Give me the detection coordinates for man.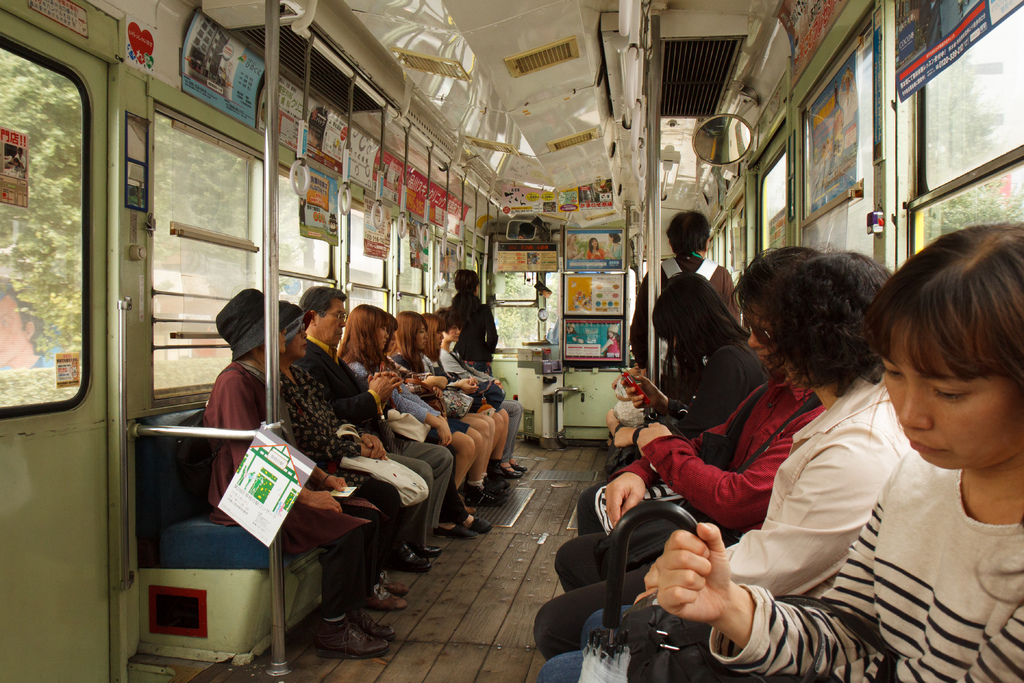
region(548, 243, 820, 661).
